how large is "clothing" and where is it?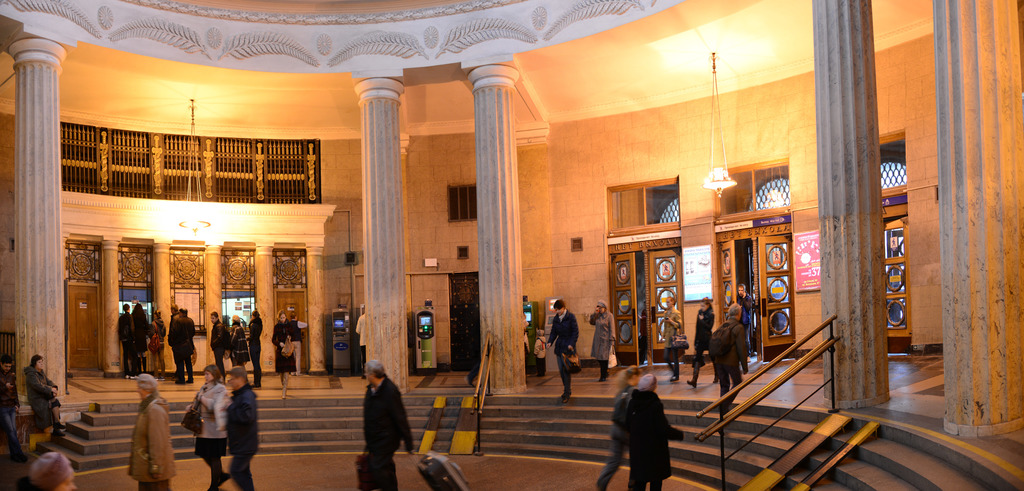
Bounding box: (662,309,683,375).
